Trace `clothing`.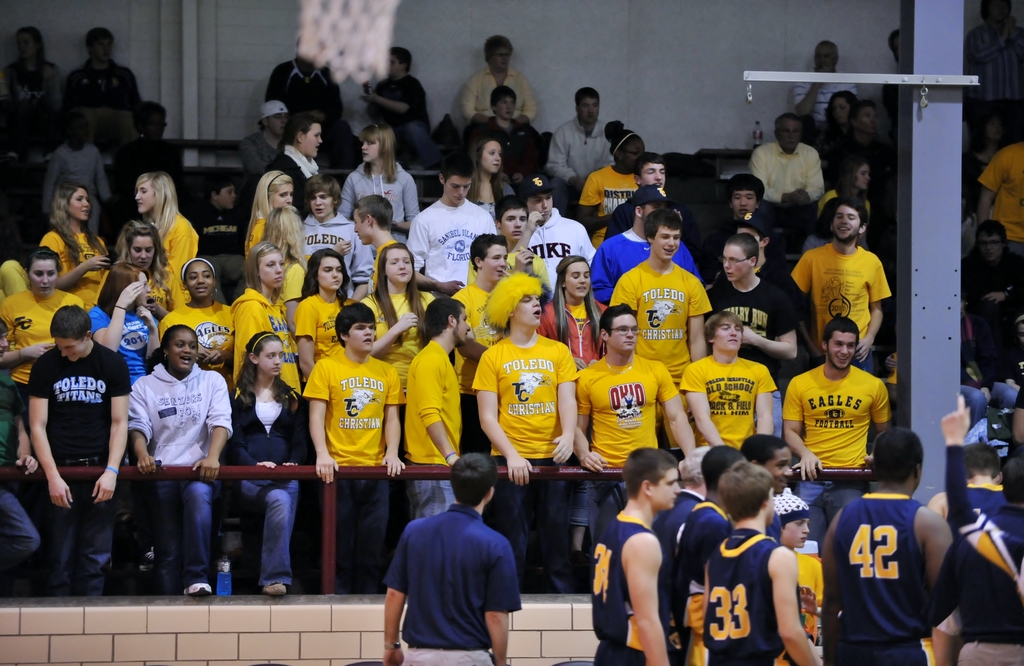
Traced to select_region(662, 495, 726, 650).
